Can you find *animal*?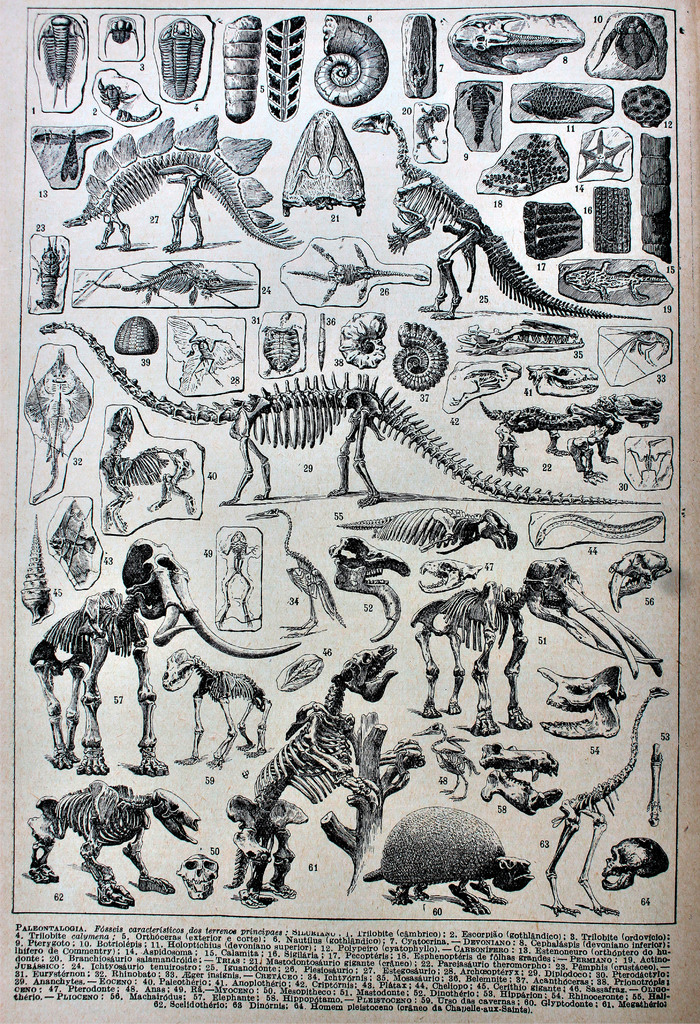
Yes, bounding box: [left=221, top=641, right=393, bottom=907].
